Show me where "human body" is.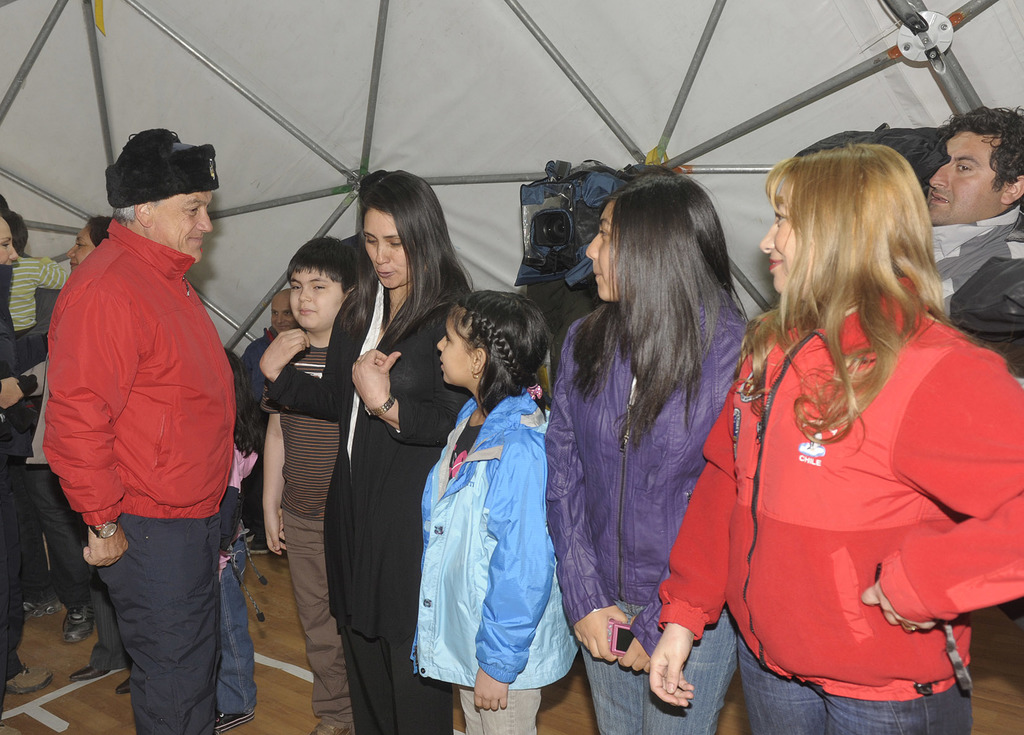
"human body" is at BBox(688, 113, 1005, 734).
